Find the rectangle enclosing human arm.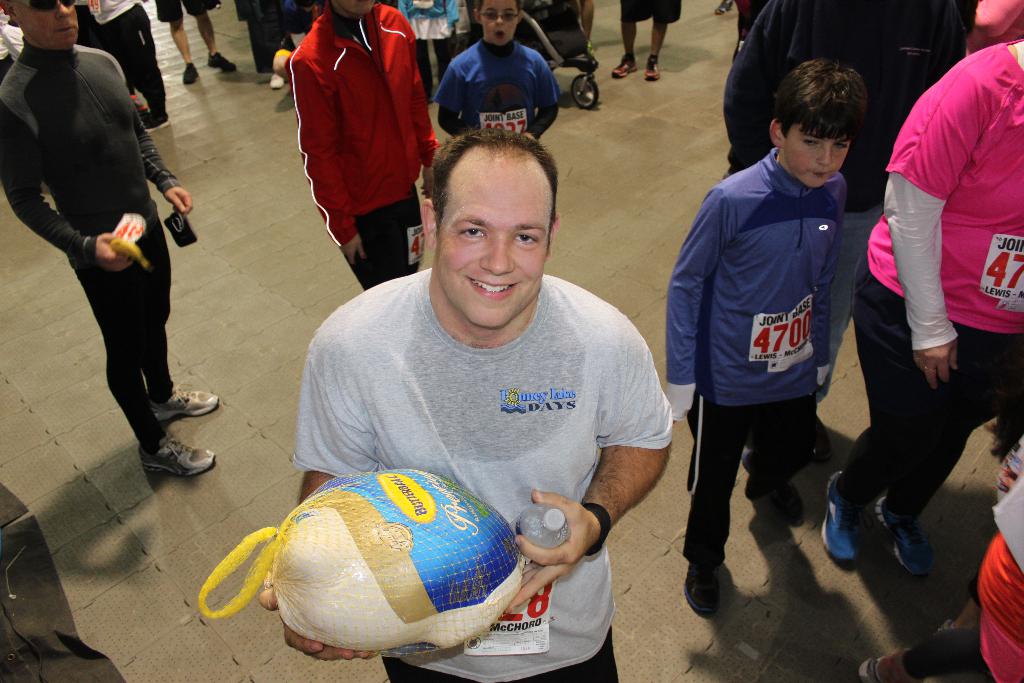
locate(0, 128, 136, 270).
